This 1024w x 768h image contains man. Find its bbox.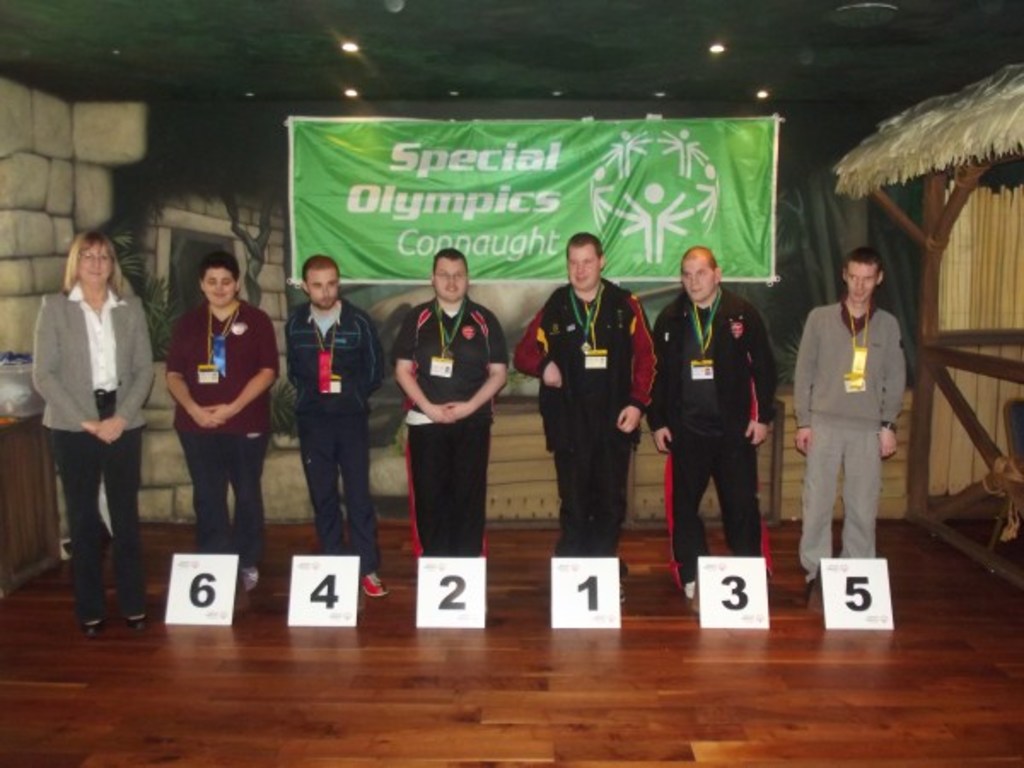
<box>797,242,916,579</box>.
